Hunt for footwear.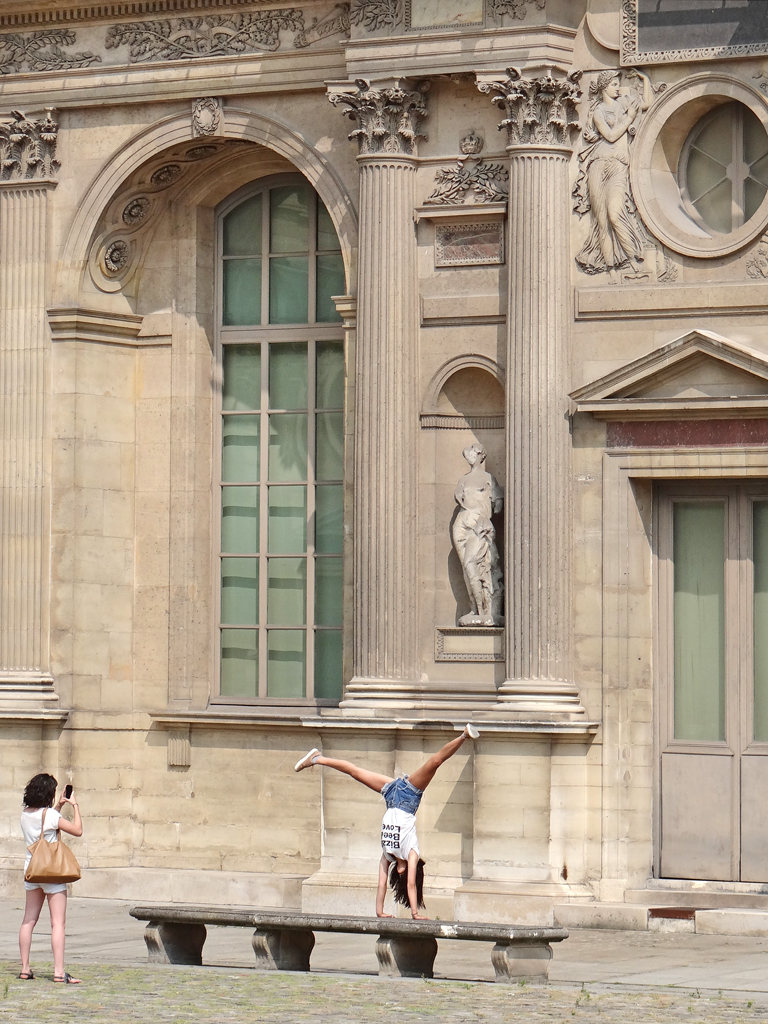
Hunted down at 466/721/480/738.
